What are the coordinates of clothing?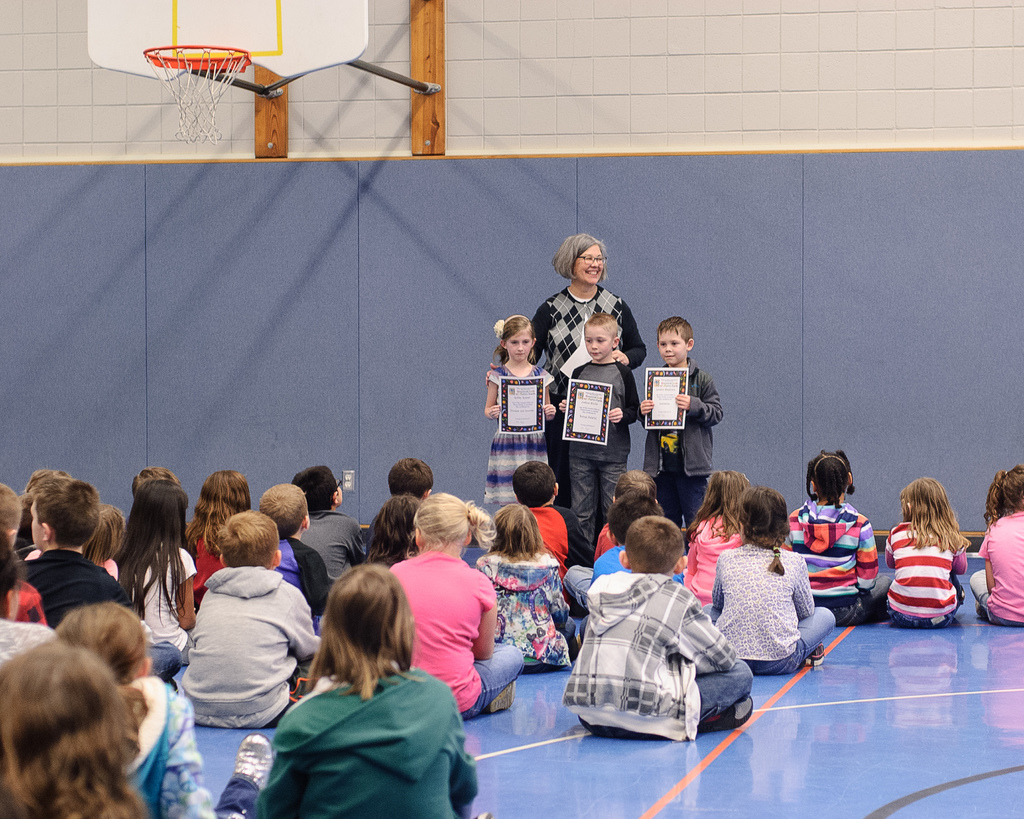
box=[237, 642, 477, 818].
